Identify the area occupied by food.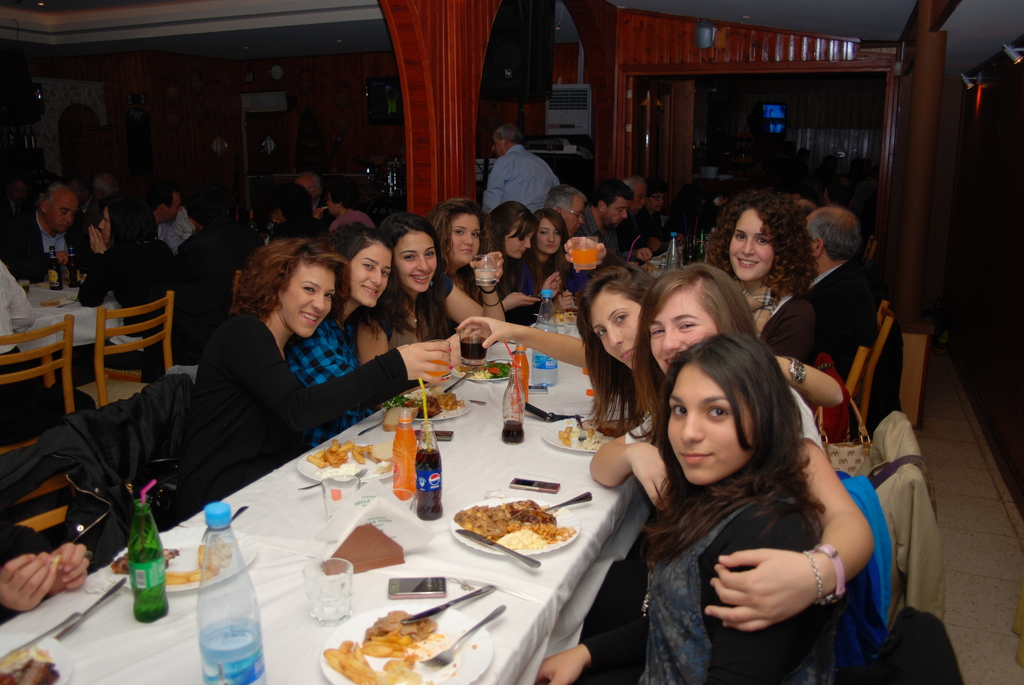
Area: (461, 497, 564, 562).
